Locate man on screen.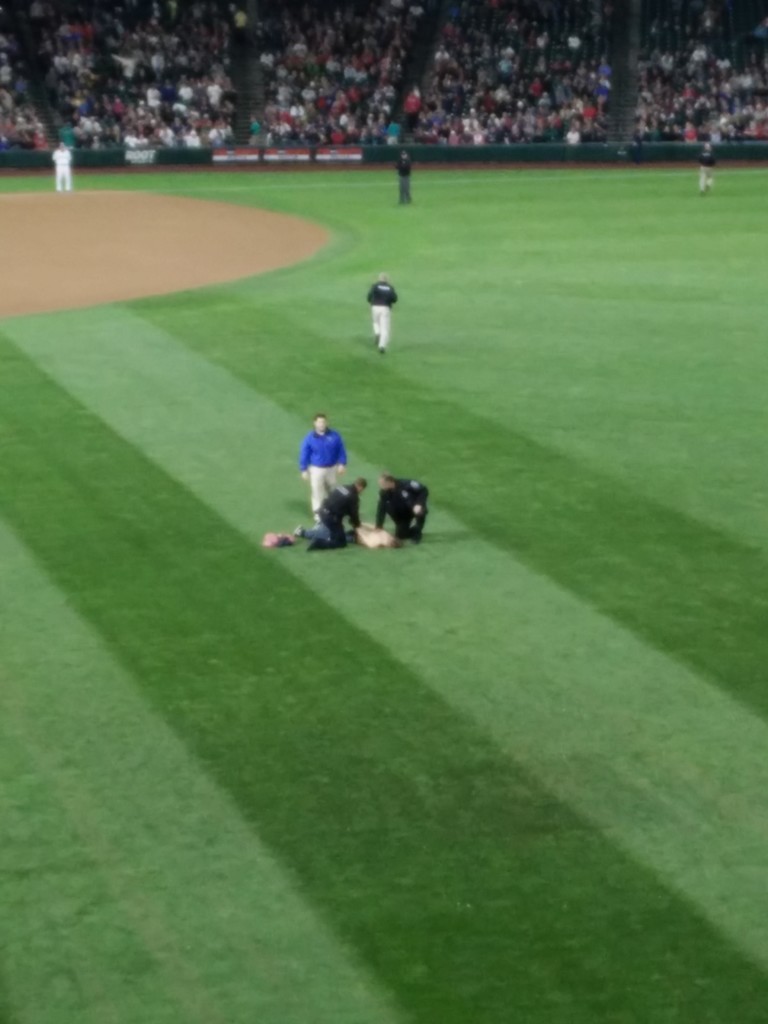
On screen at [360,273,395,340].
